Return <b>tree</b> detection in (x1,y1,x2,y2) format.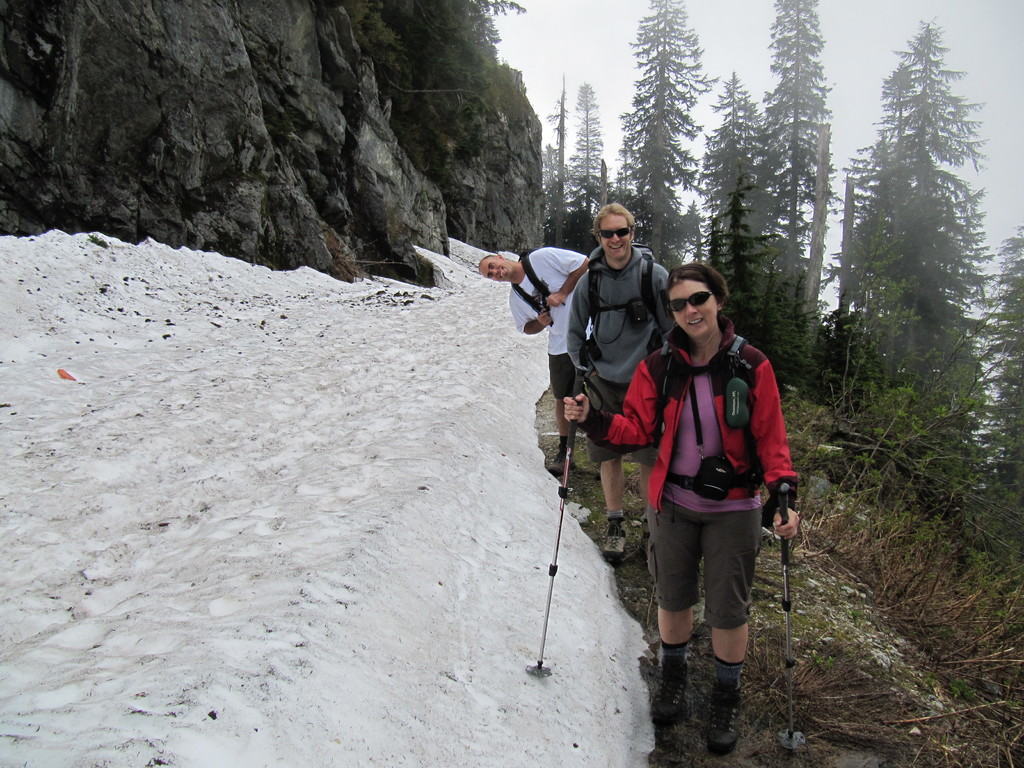
(624,0,703,246).
